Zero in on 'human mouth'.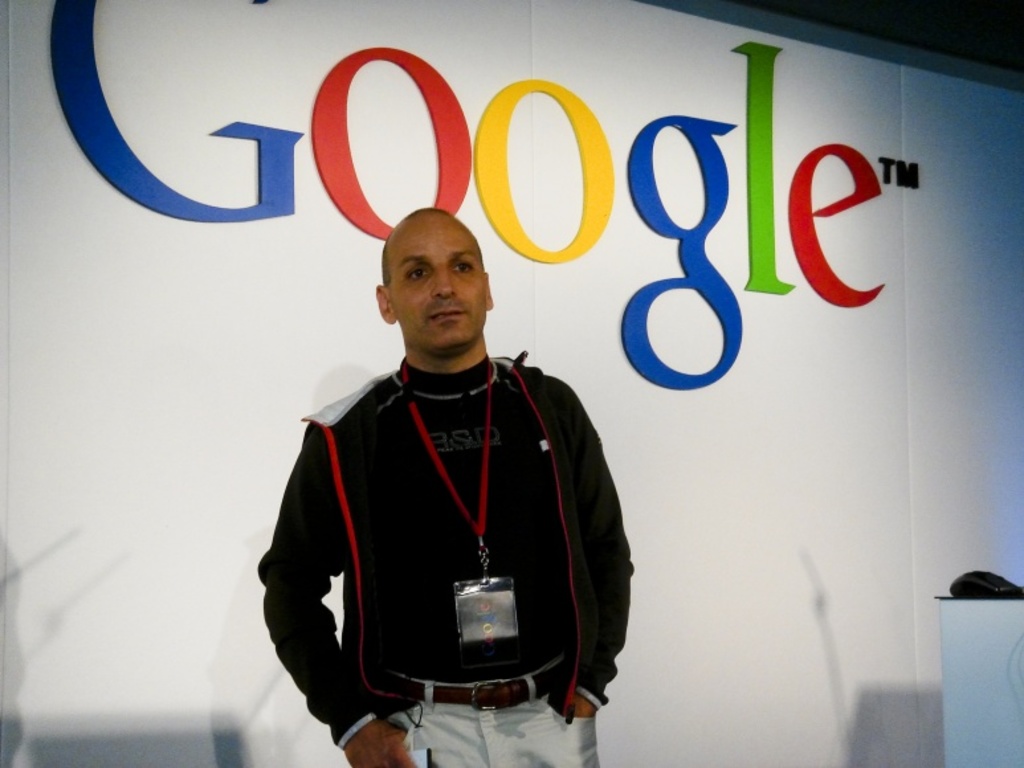
Zeroed in: x1=428 y1=303 x2=464 y2=319.
